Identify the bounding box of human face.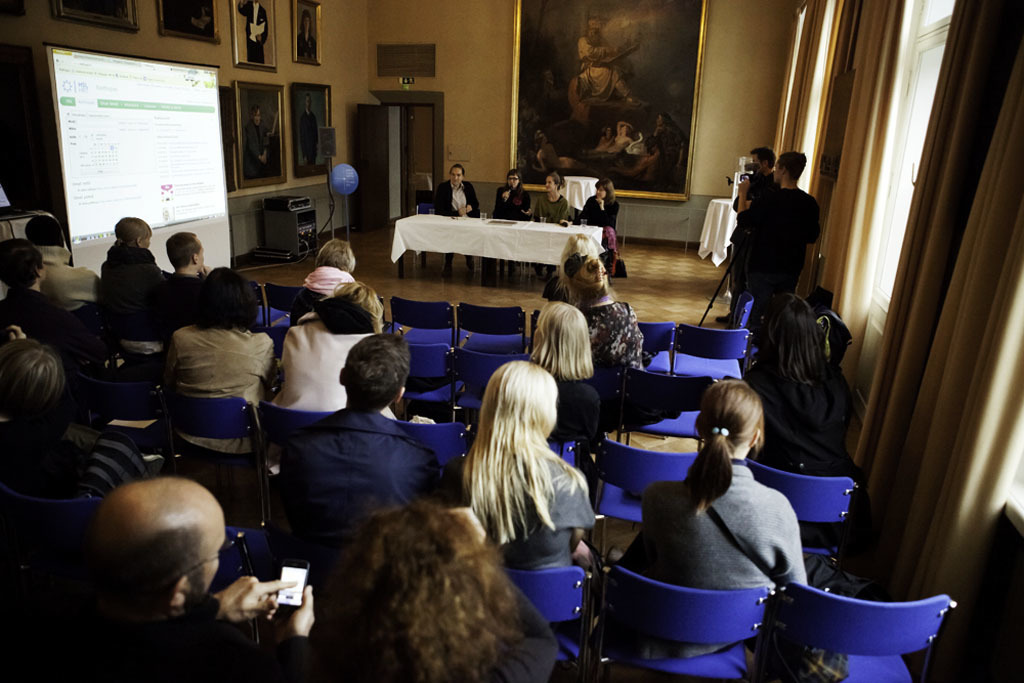
(594,187,605,198).
